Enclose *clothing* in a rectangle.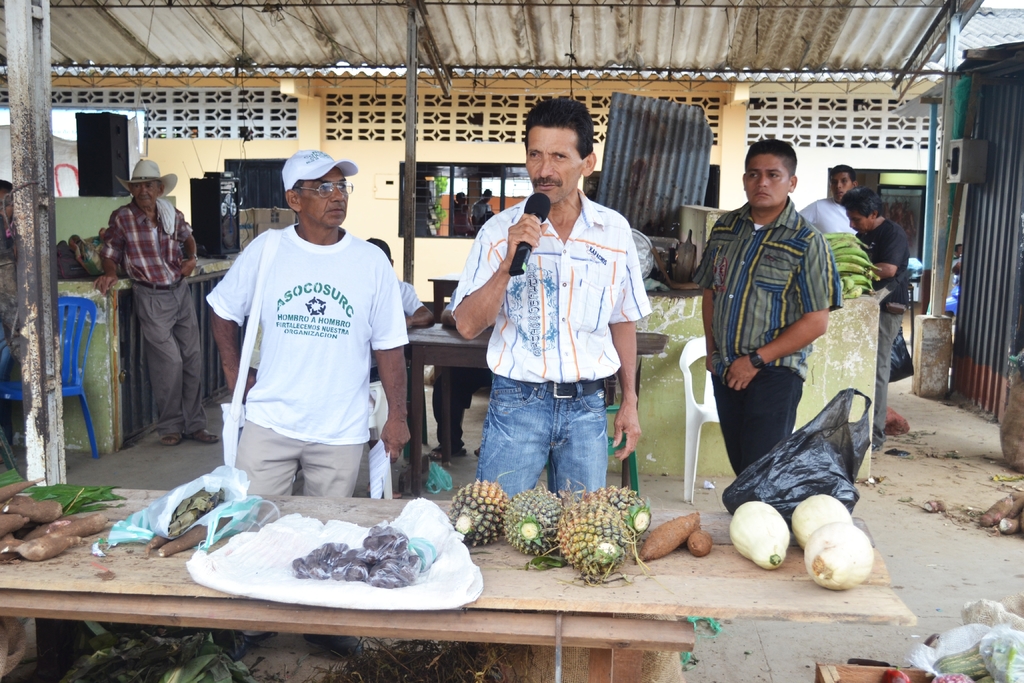
pyautogui.locateOnScreen(856, 215, 909, 445).
